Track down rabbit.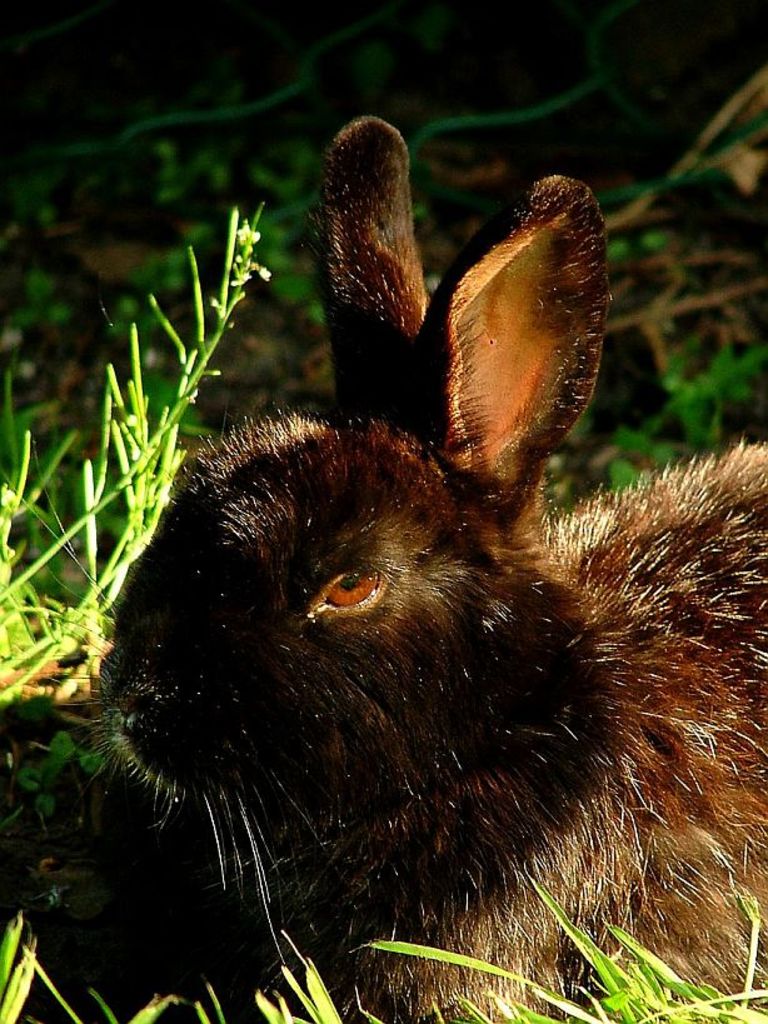
Tracked to Rect(0, 113, 767, 1023).
